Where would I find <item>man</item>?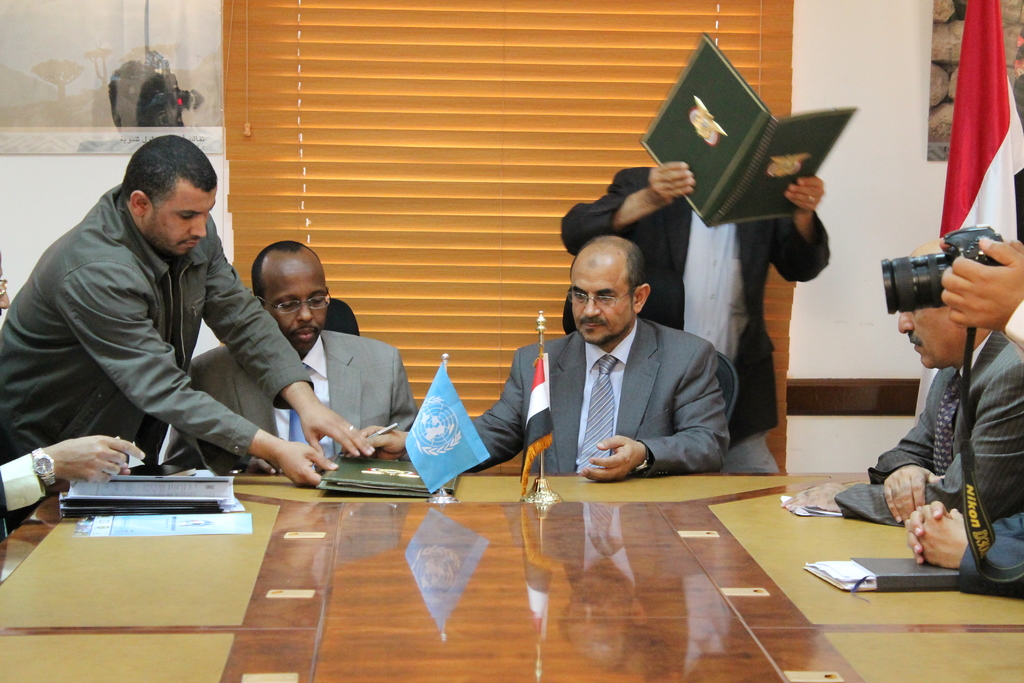
At crop(155, 239, 422, 473).
